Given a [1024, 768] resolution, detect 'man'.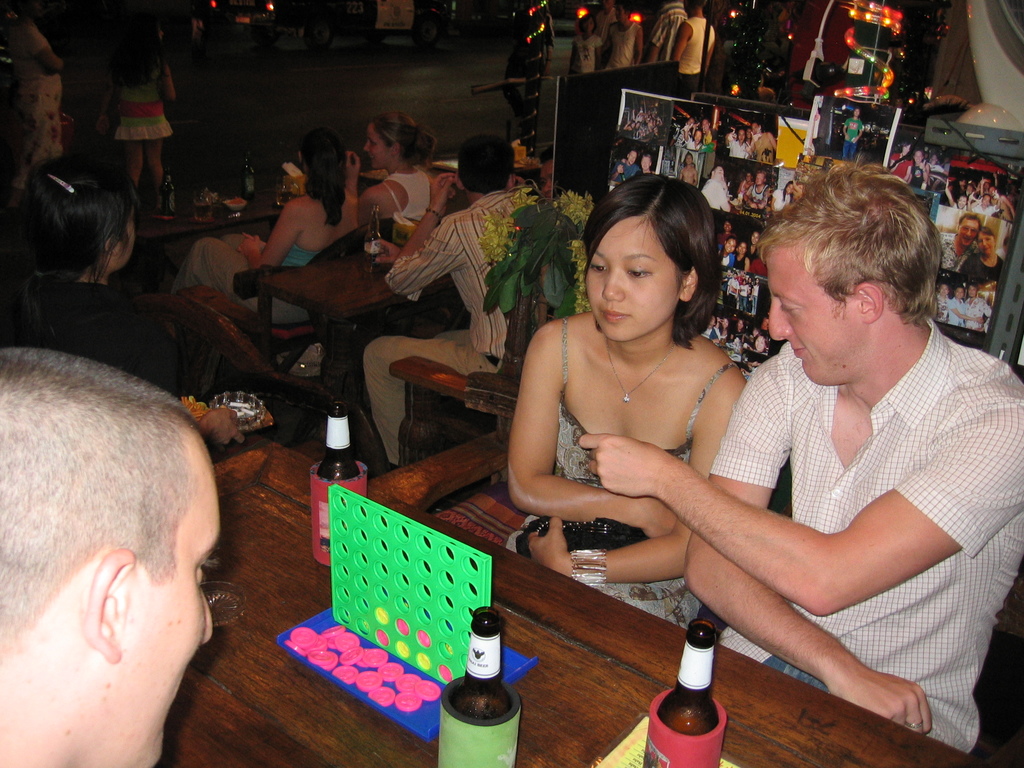
x1=716, y1=222, x2=737, y2=248.
